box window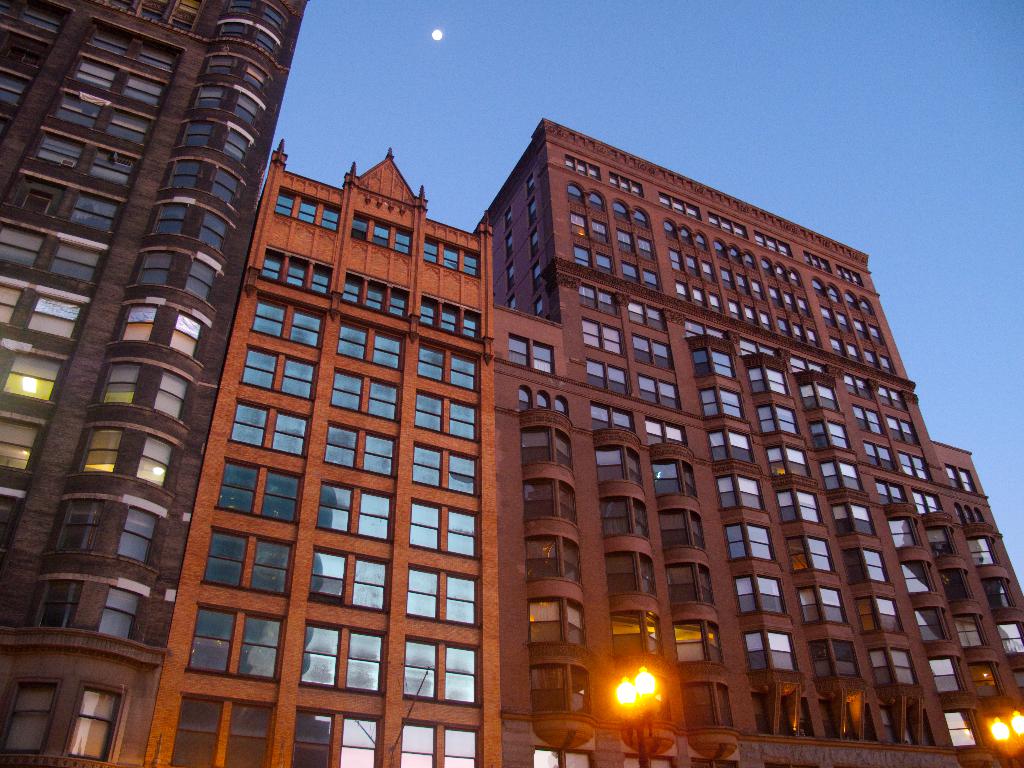
Rect(673, 620, 728, 671)
